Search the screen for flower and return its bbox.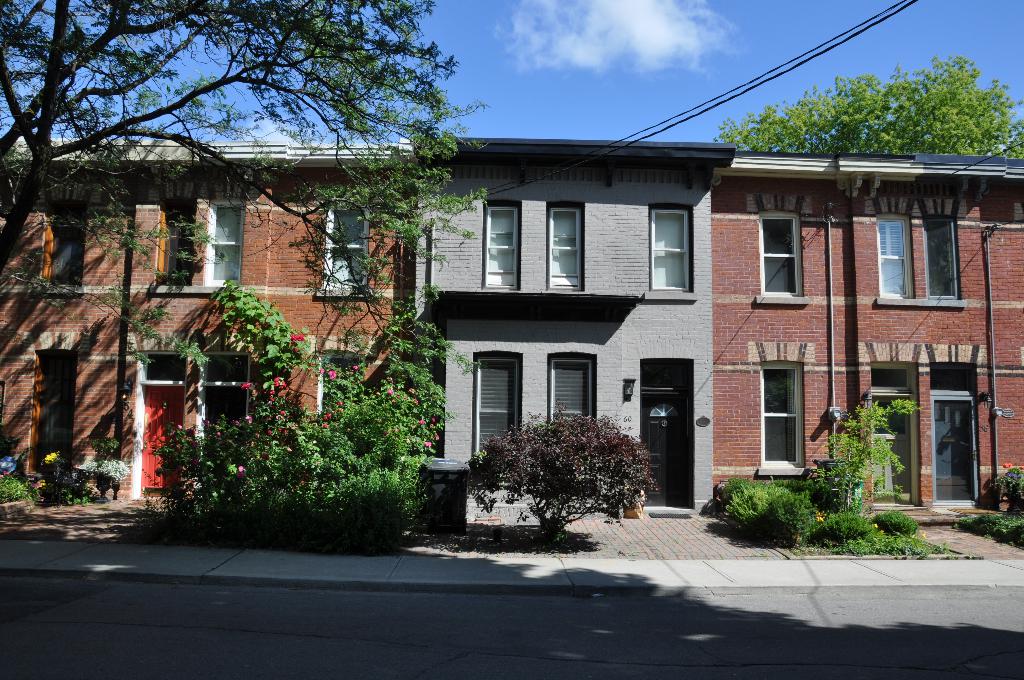
Found: 328 369 336 378.
